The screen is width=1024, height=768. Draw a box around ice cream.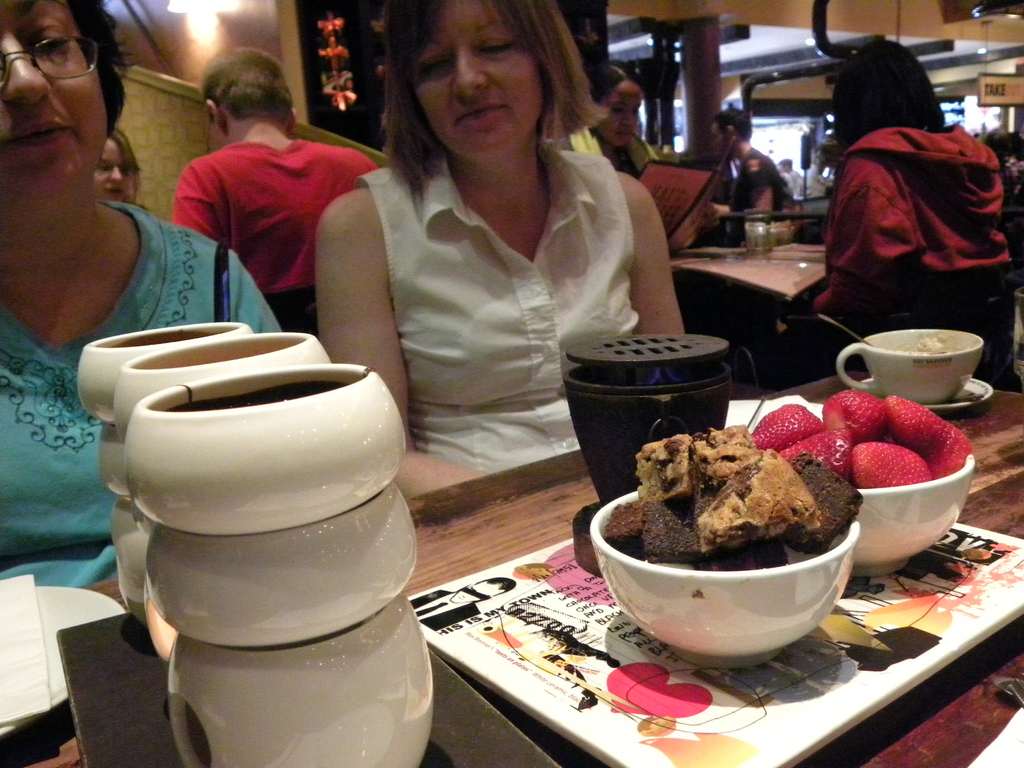
locate(909, 334, 967, 358).
